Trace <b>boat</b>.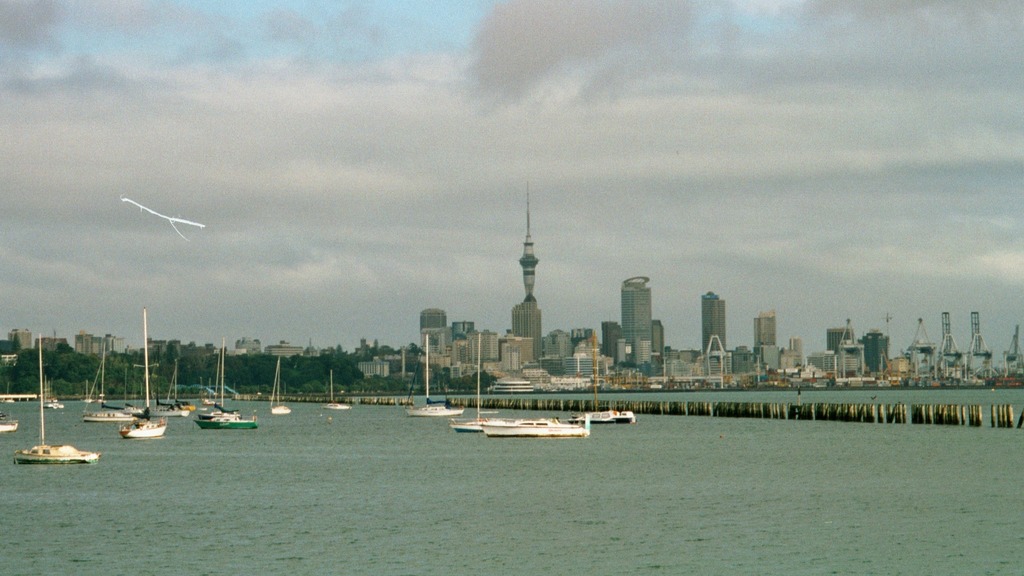
Traced to region(0, 409, 17, 436).
